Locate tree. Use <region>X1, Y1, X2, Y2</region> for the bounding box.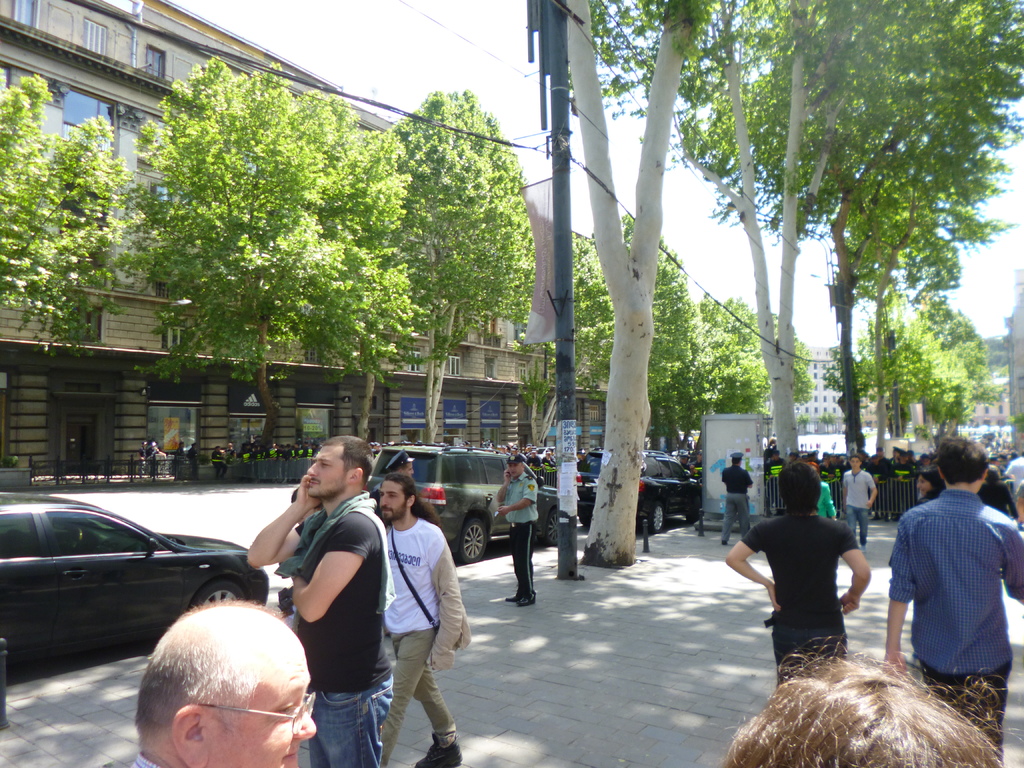
<region>689, 294, 817, 467</region>.
